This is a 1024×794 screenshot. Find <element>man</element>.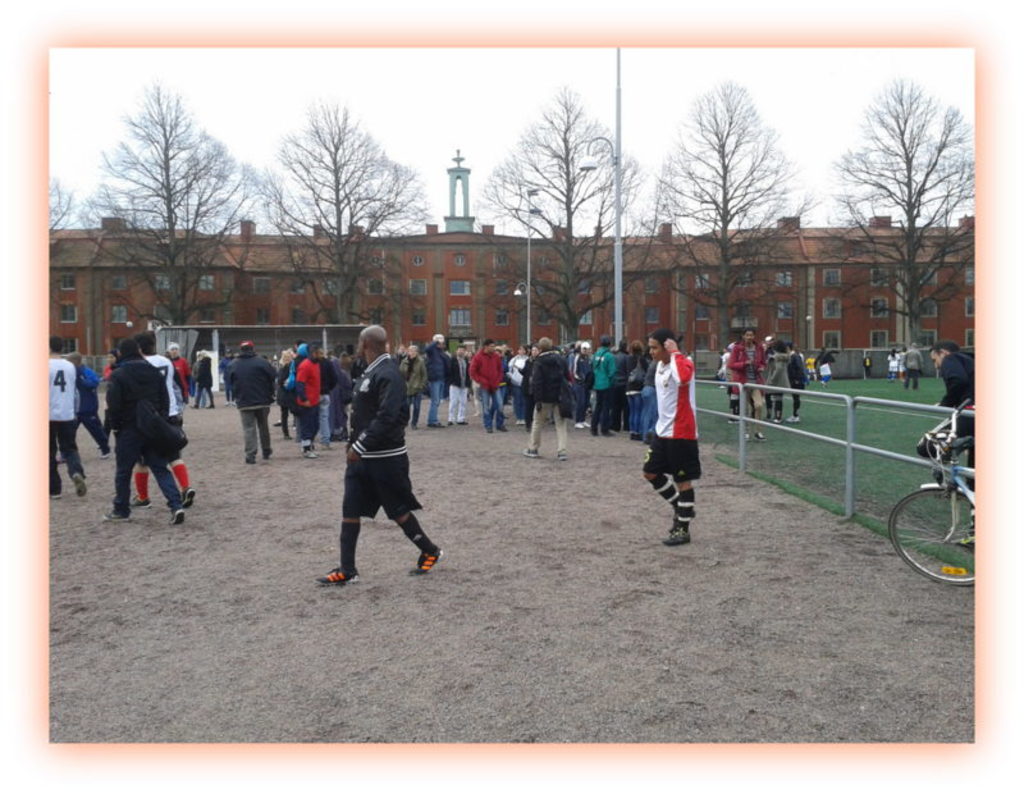
Bounding box: locate(594, 334, 625, 435).
